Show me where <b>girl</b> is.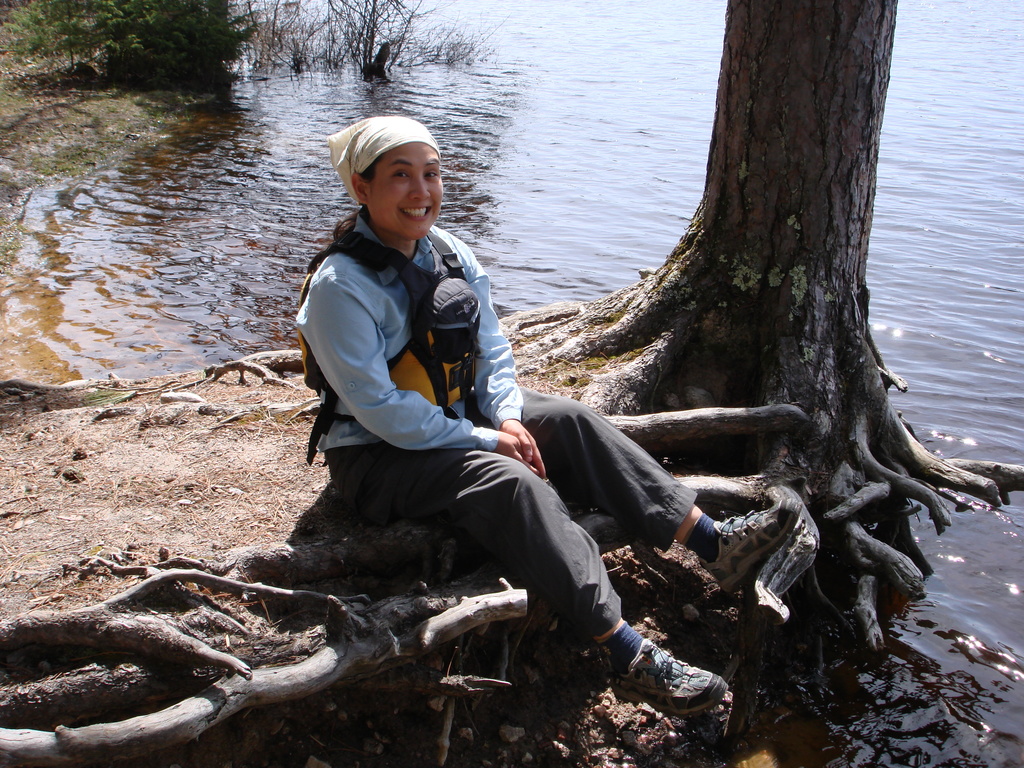
<b>girl</b> is at {"x1": 289, "y1": 113, "x2": 801, "y2": 717}.
